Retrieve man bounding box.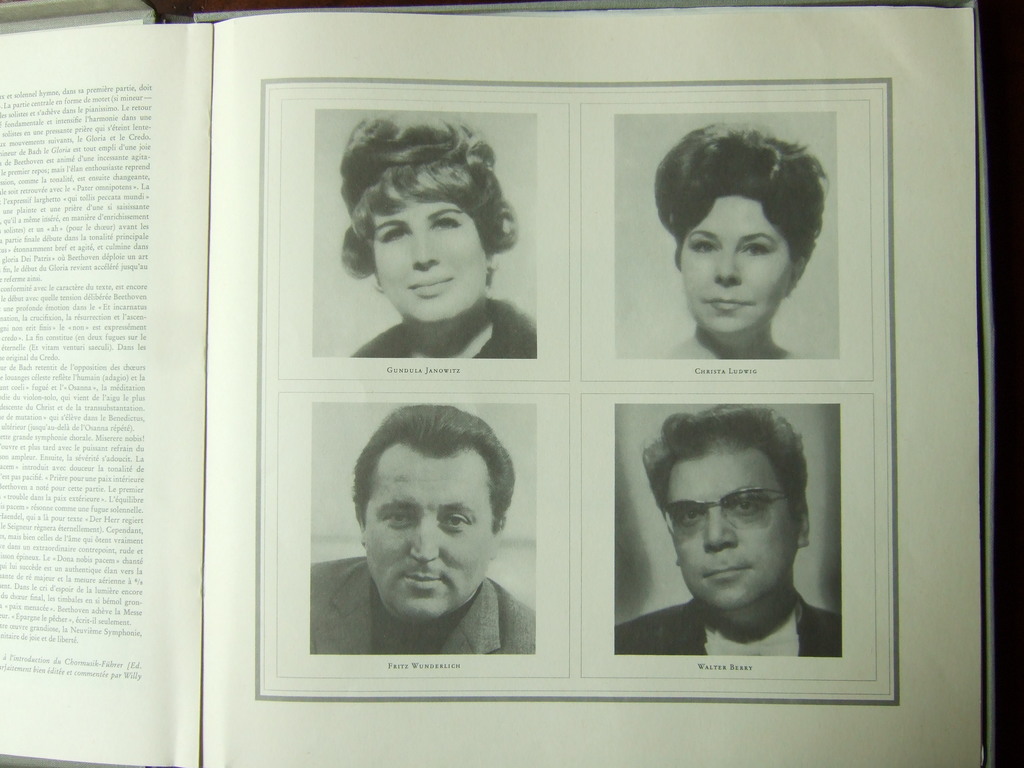
Bounding box: (left=614, top=410, right=850, bottom=659).
